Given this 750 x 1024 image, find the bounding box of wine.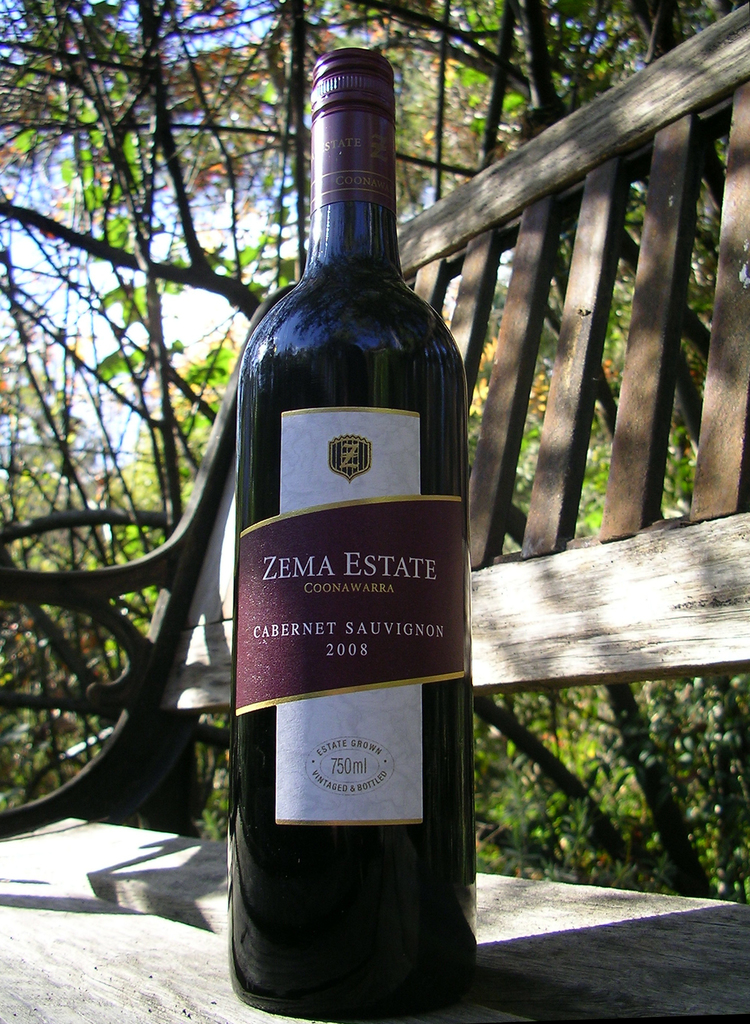
<region>224, 45, 468, 1023</region>.
